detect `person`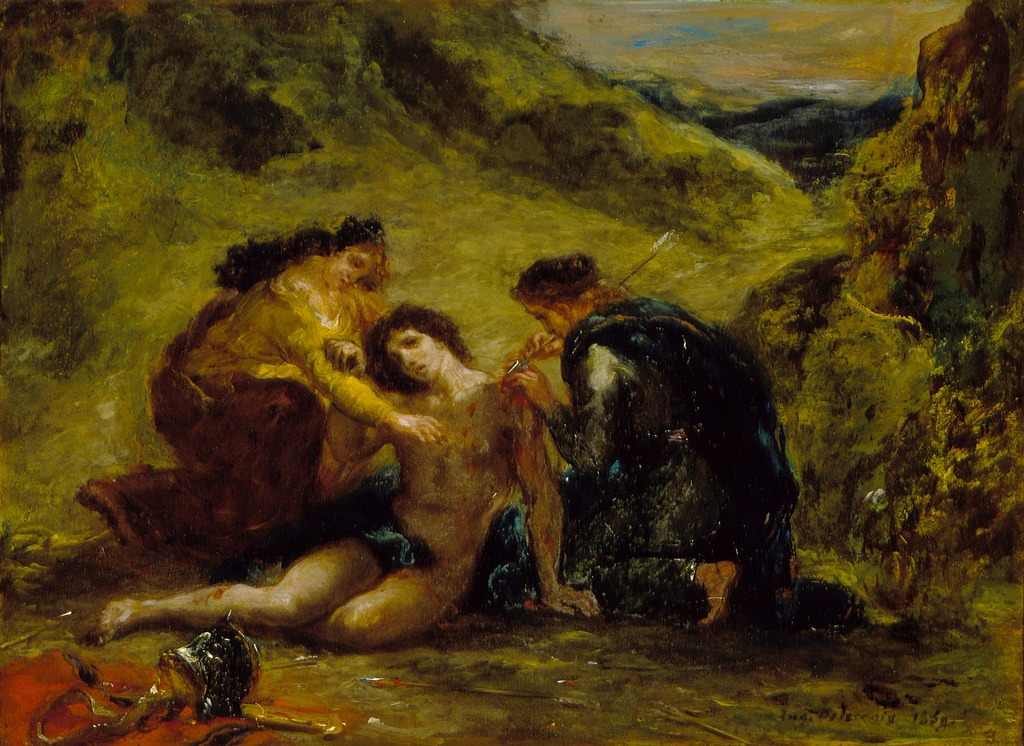
540,231,792,651
